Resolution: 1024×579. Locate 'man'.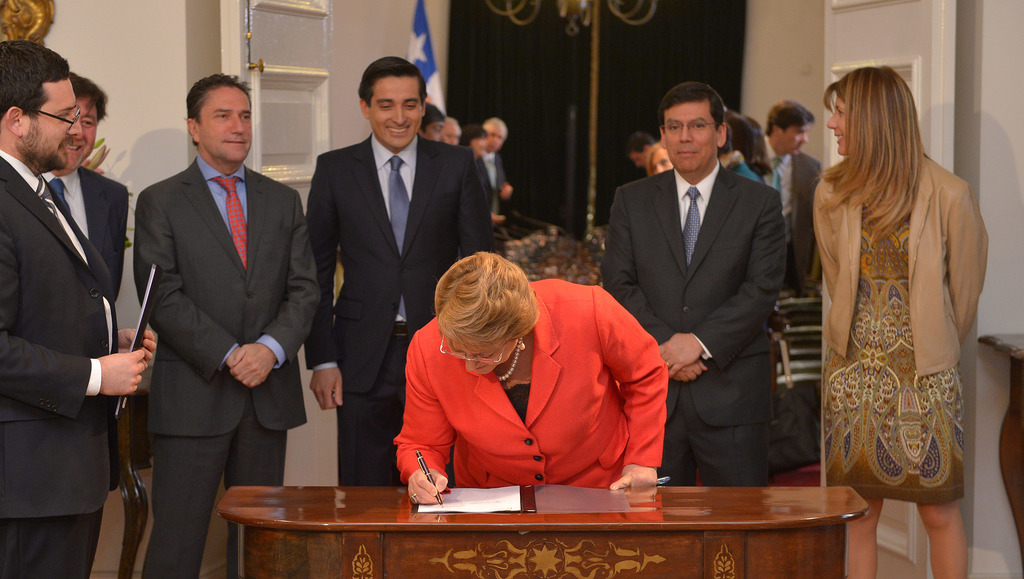
bbox(40, 69, 143, 292).
